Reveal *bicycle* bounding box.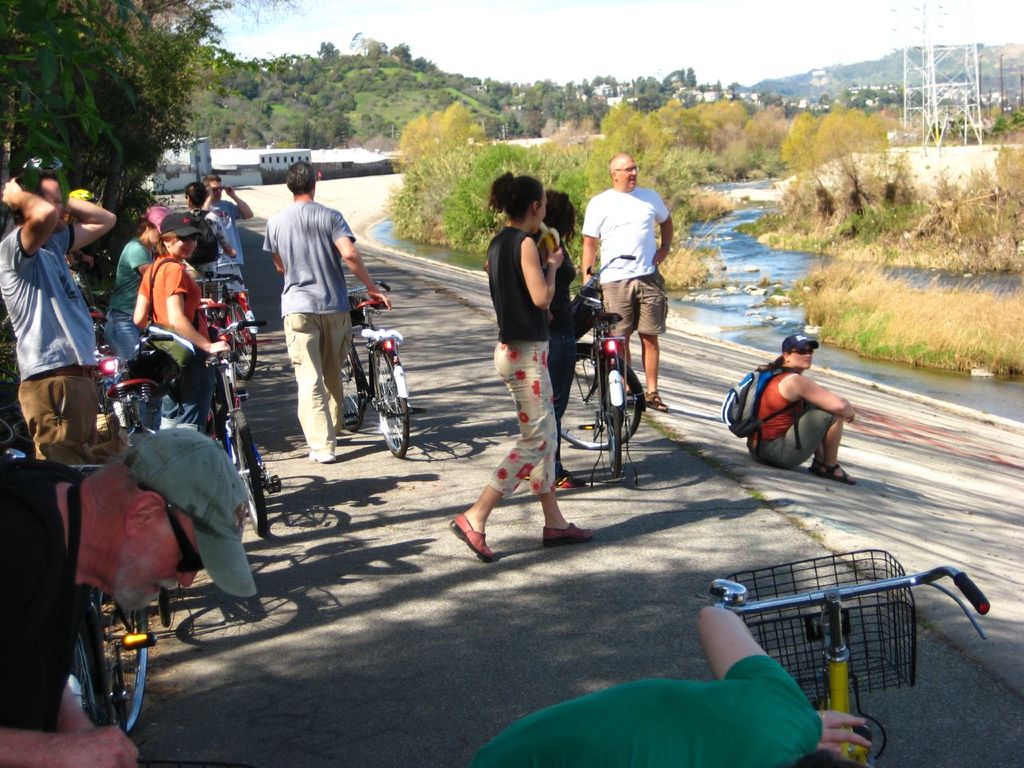
Revealed: (left=0, top=362, right=28, bottom=449).
